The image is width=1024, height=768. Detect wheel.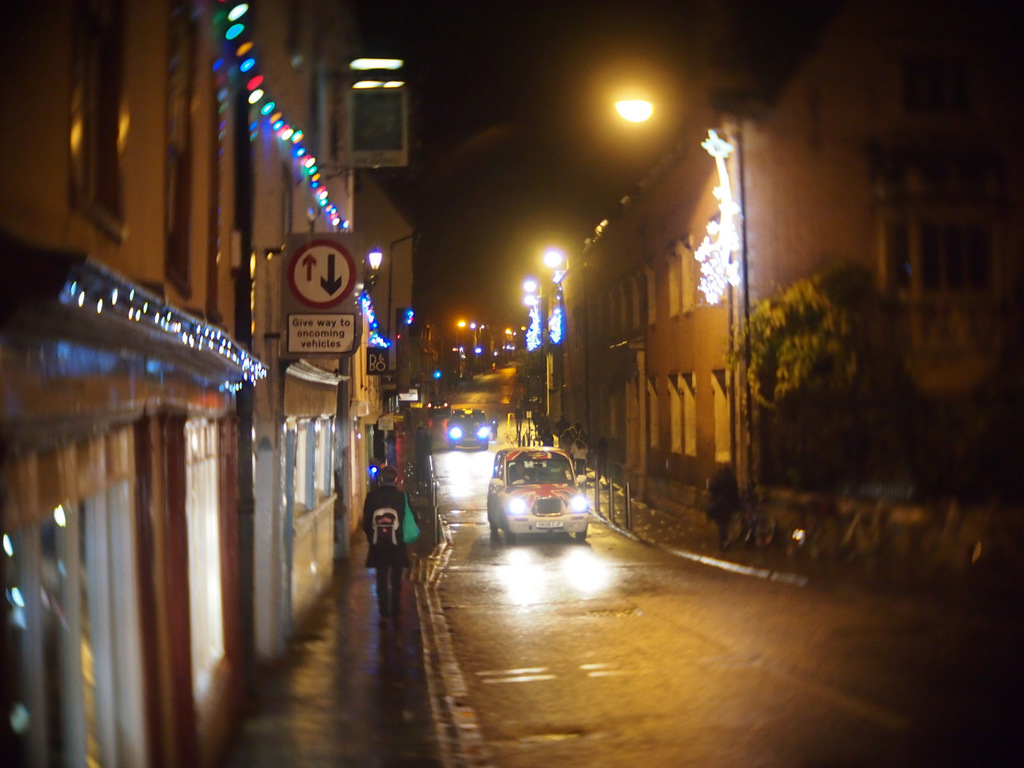
Detection: (756, 514, 776, 547).
